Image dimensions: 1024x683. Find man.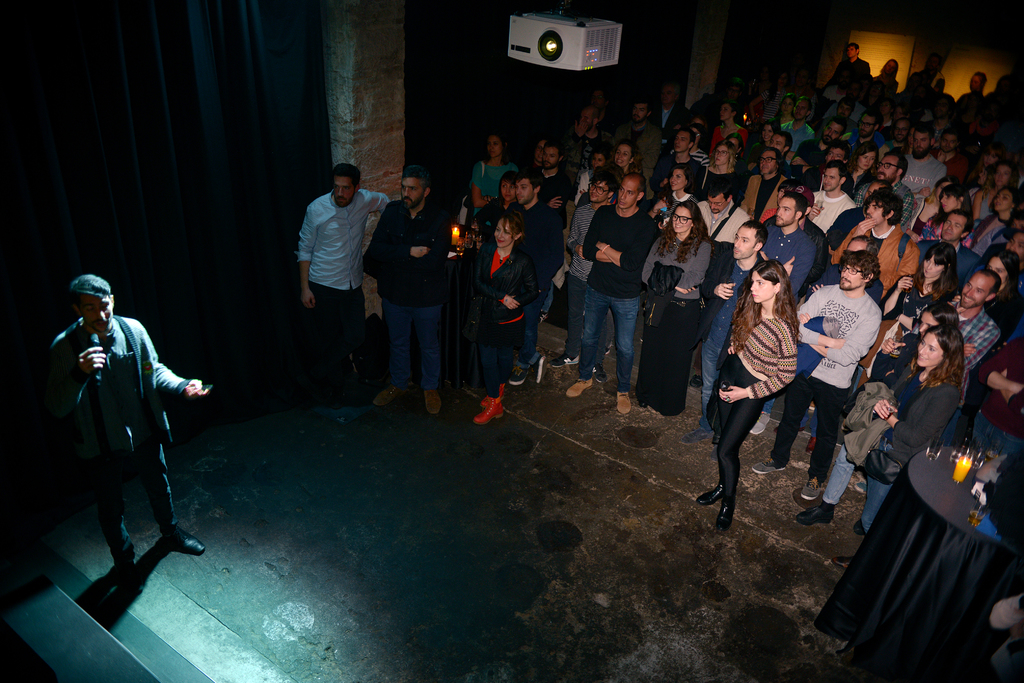
l=37, t=275, r=204, b=602.
